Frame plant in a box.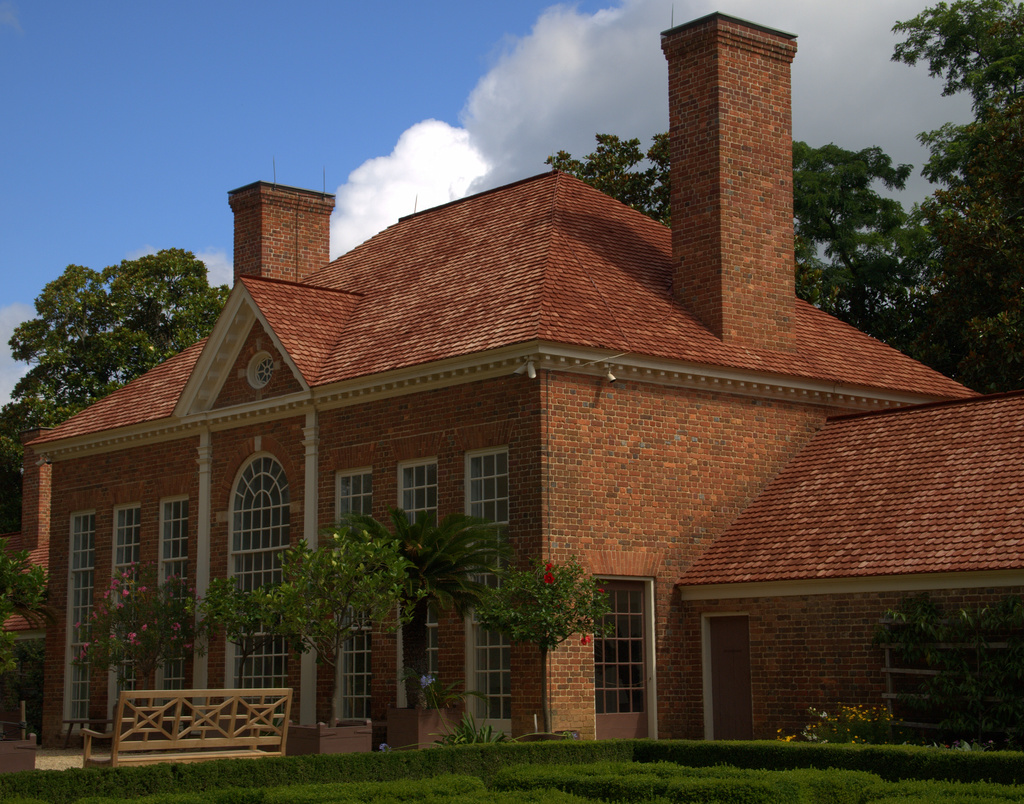
l=188, t=561, r=271, b=695.
